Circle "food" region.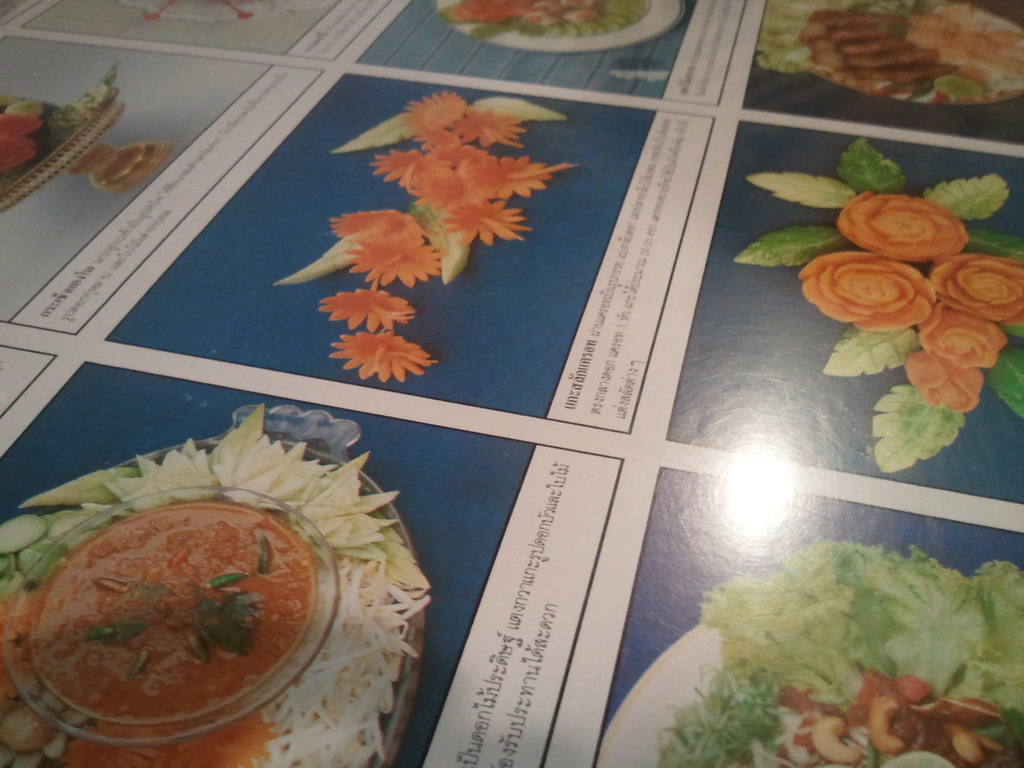
Region: detection(641, 525, 980, 767).
